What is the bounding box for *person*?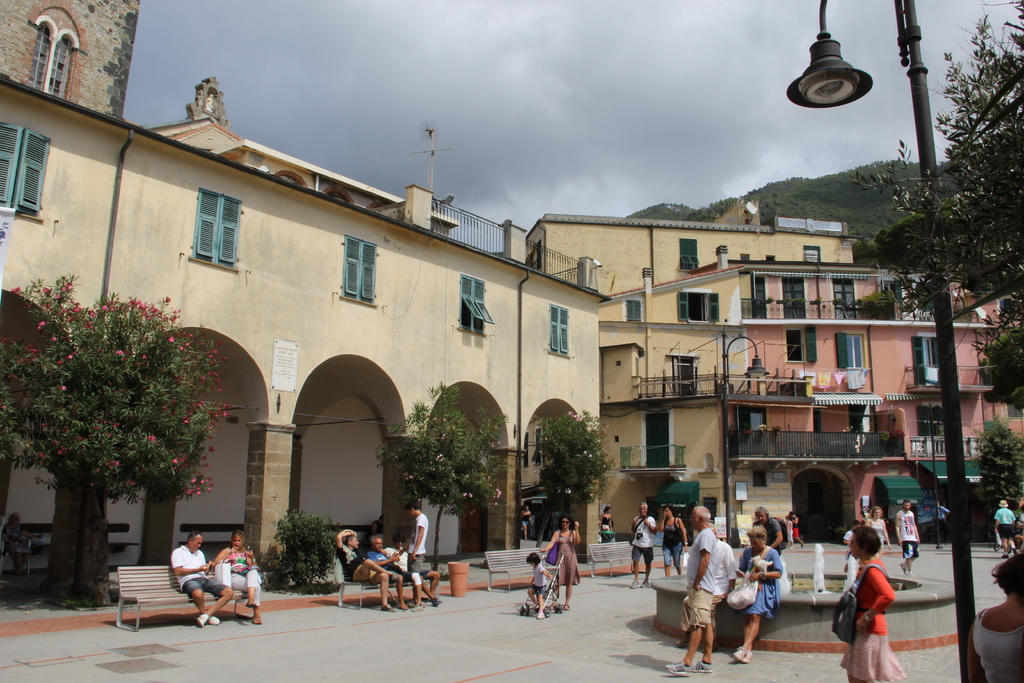
box(630, 502, 659, 588).
